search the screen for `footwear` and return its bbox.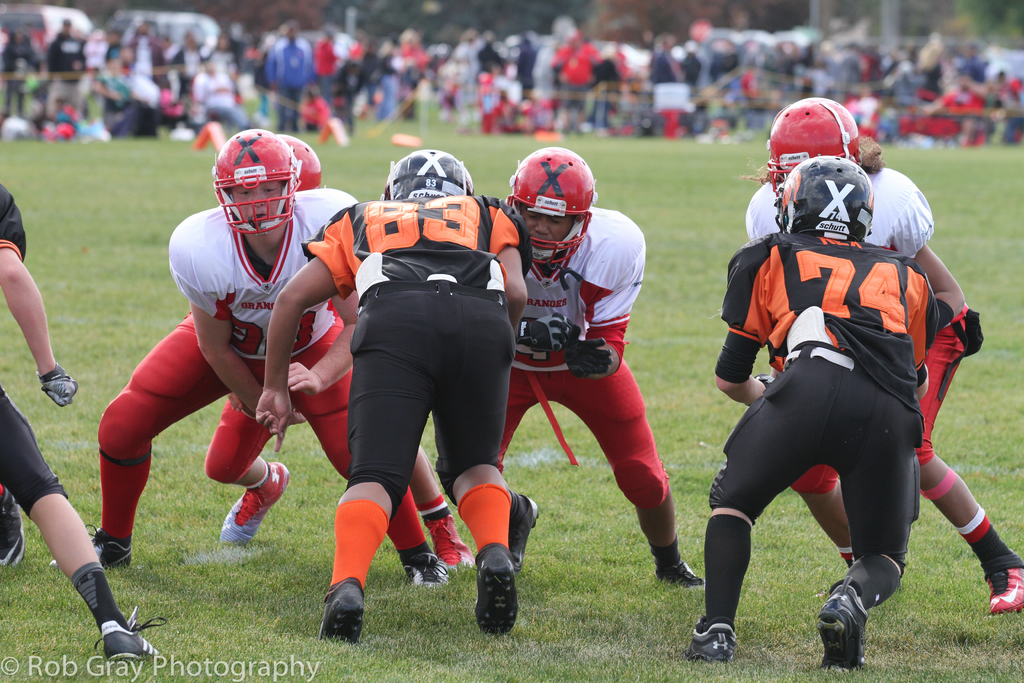
Found: 508 493 542 570.
